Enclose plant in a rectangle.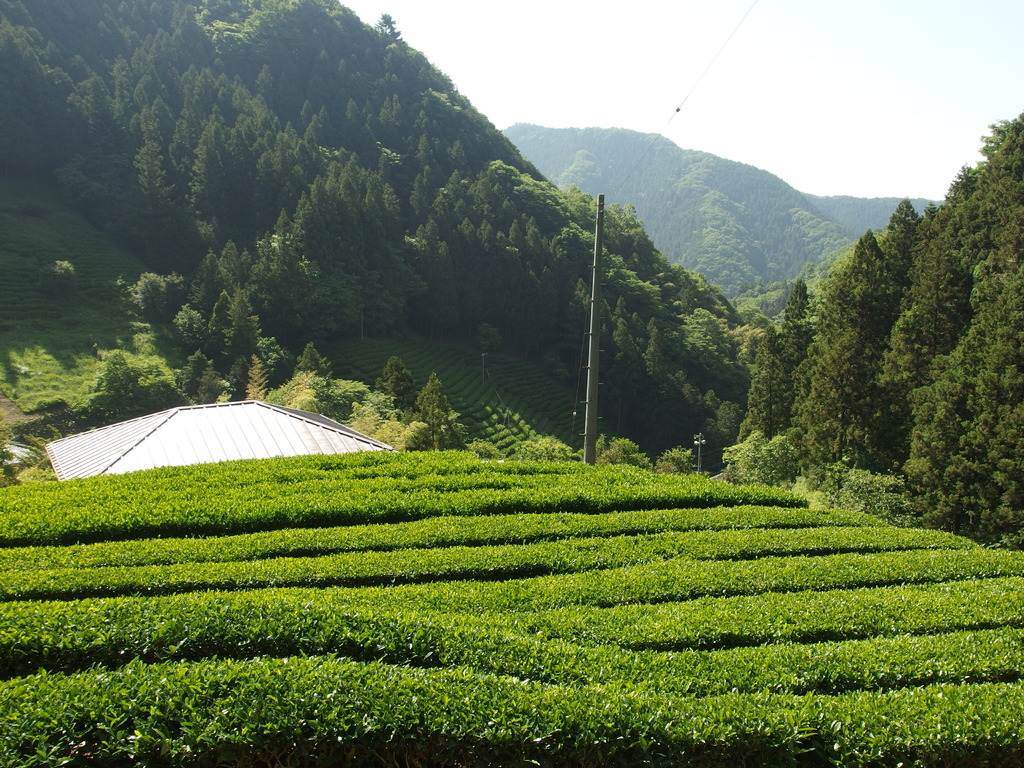
(left=716, top=421, right=807, bottom=486).
